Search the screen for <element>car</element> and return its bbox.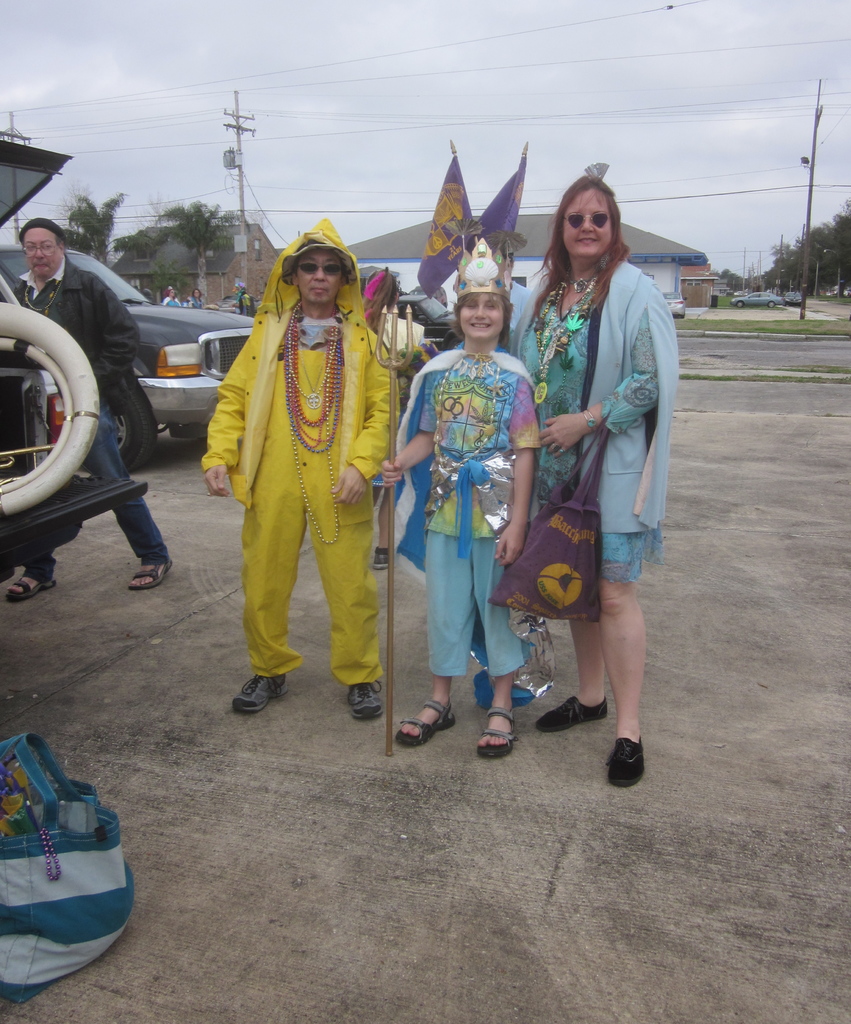
Found: region(659, 289, 687, 319).
